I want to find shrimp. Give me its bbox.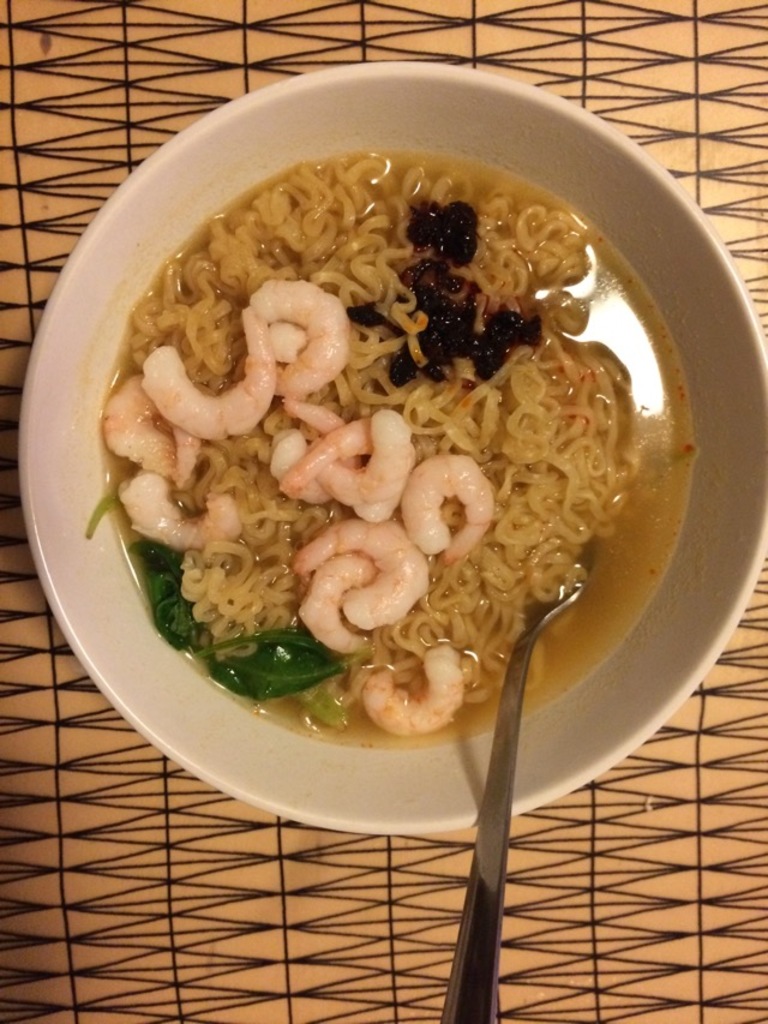
293, 521, 425, 628.
